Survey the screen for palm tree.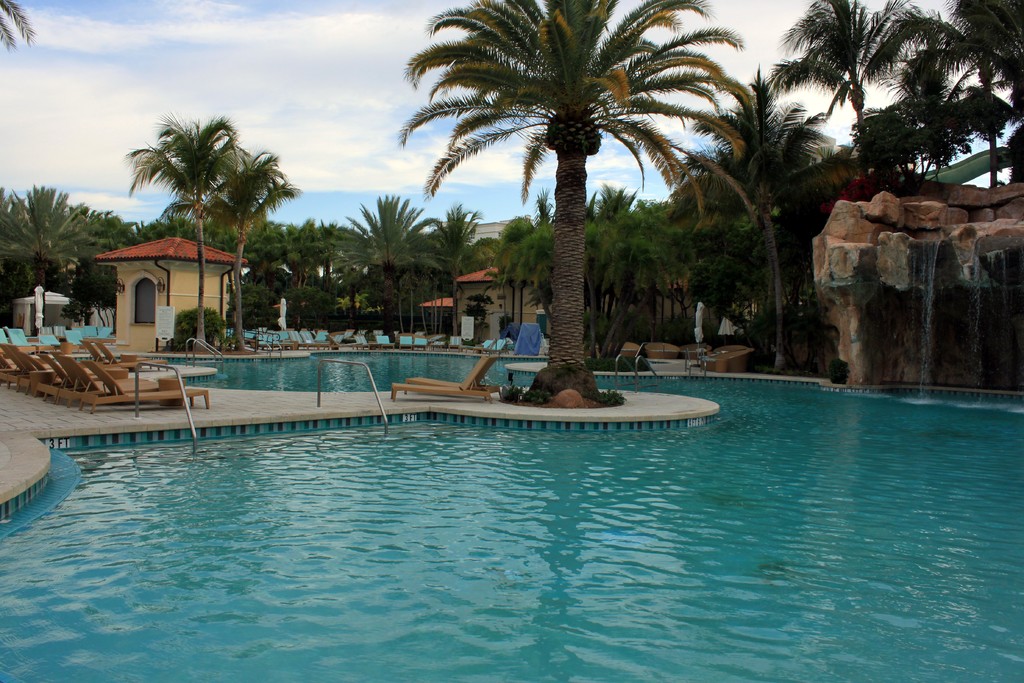
Survey found: locate(776, 0, 891, 175).
